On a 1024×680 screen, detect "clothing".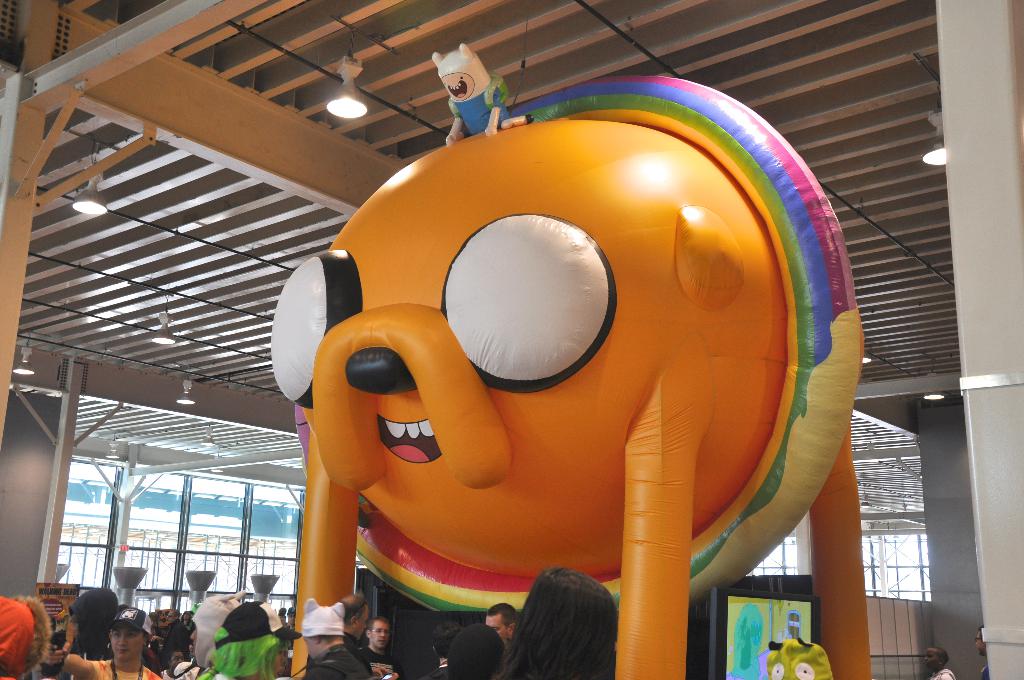
region(303, 646, 370, 679).
